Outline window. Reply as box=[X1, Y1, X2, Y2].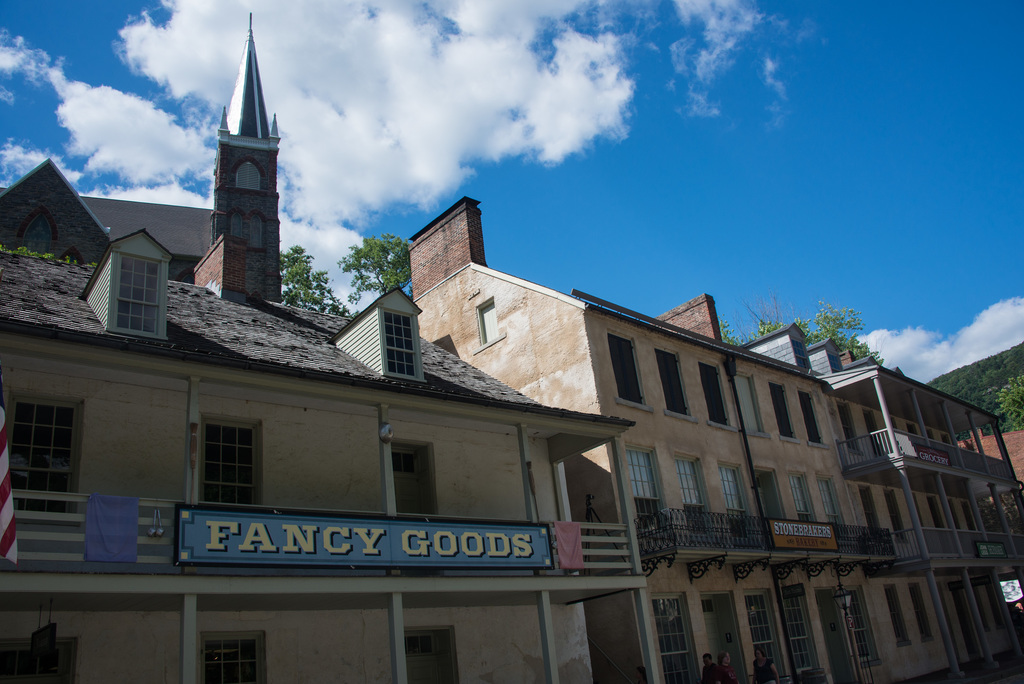
box=[695, 359, 733, 427].
